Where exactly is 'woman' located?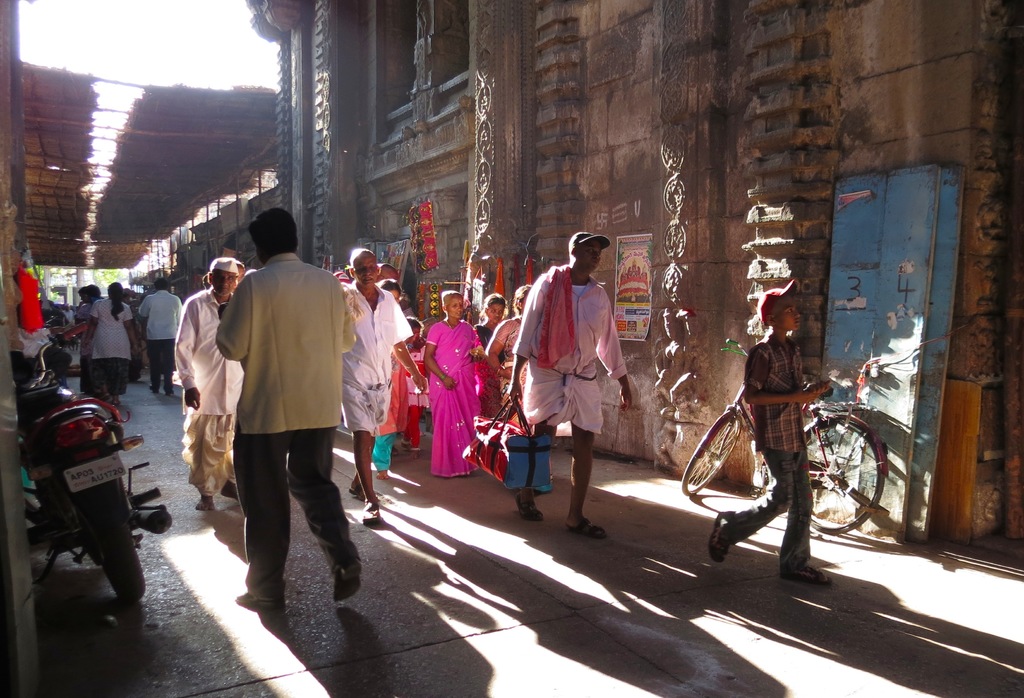
Its bounding box is [left=423, top=287, right=478, bottom=478].
